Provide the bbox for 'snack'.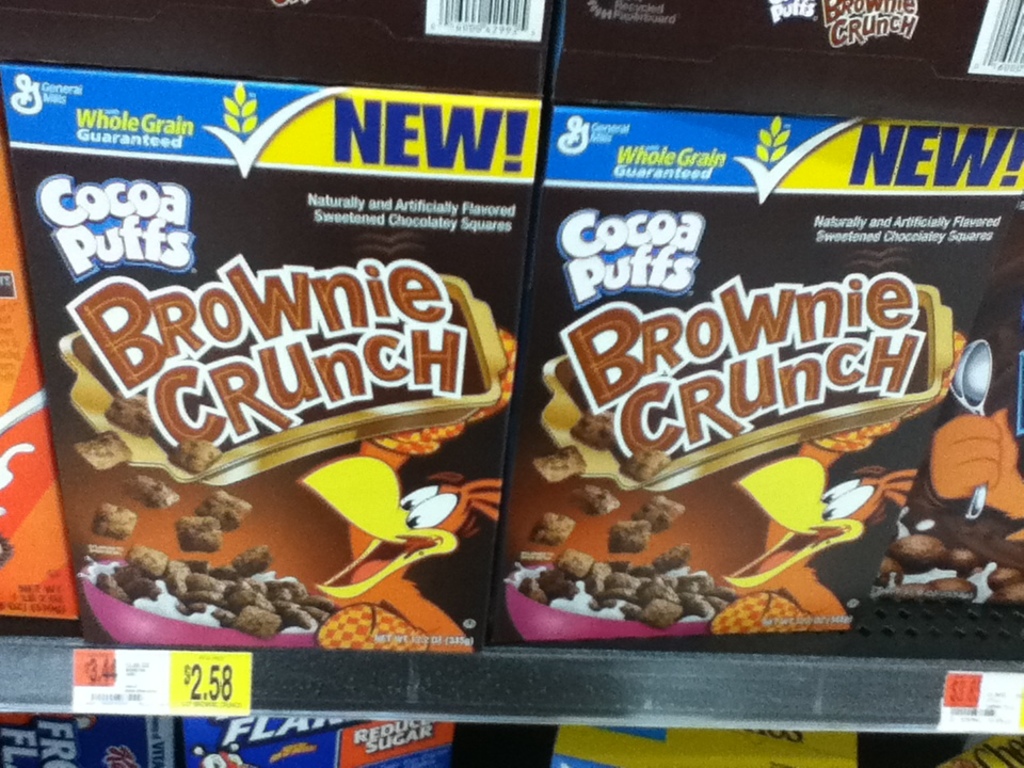
left=123, top=473, right=176, bottom=503.
